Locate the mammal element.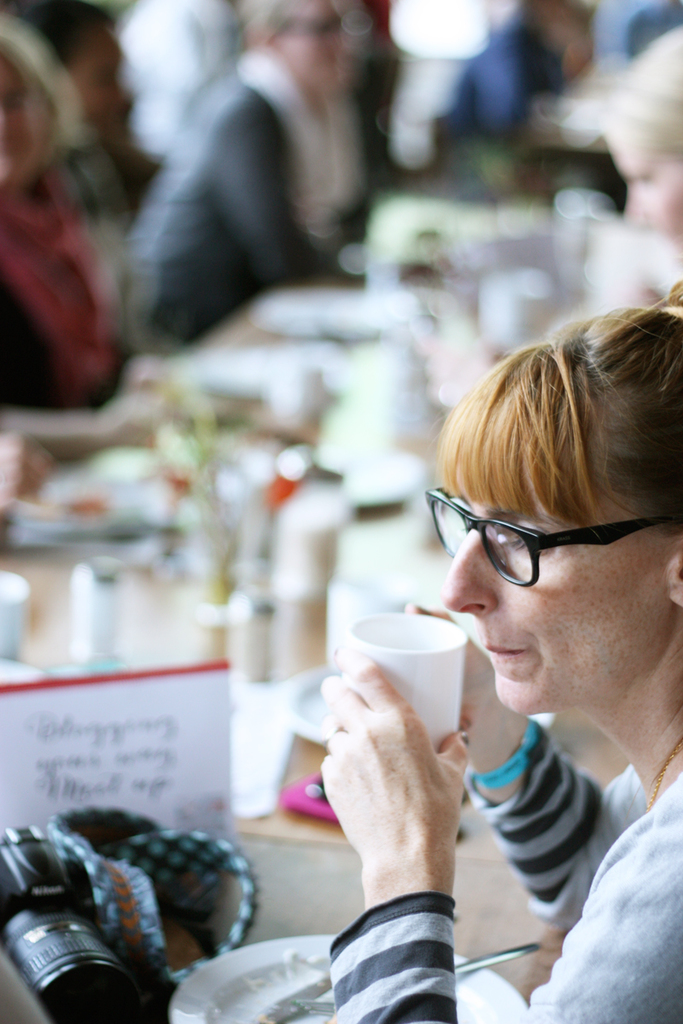
Element bbox: BBox(120, 0, 372, 350).
